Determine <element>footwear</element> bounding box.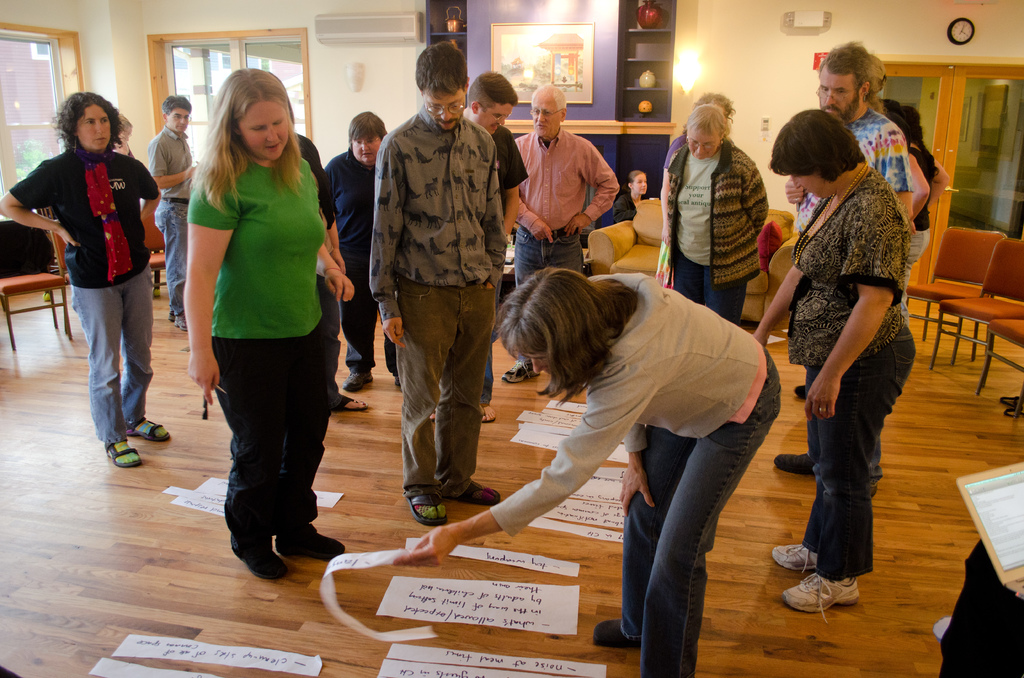
Determined: l=500, t=360, r=541, b=383.
